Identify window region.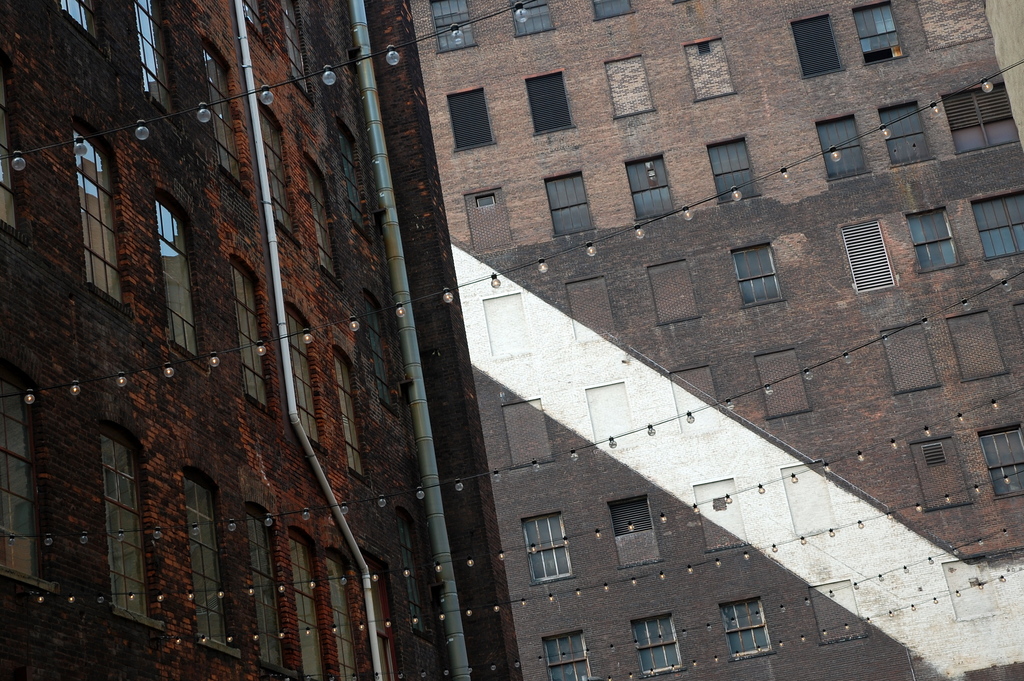
Region: 501, 394, 557, 469.
